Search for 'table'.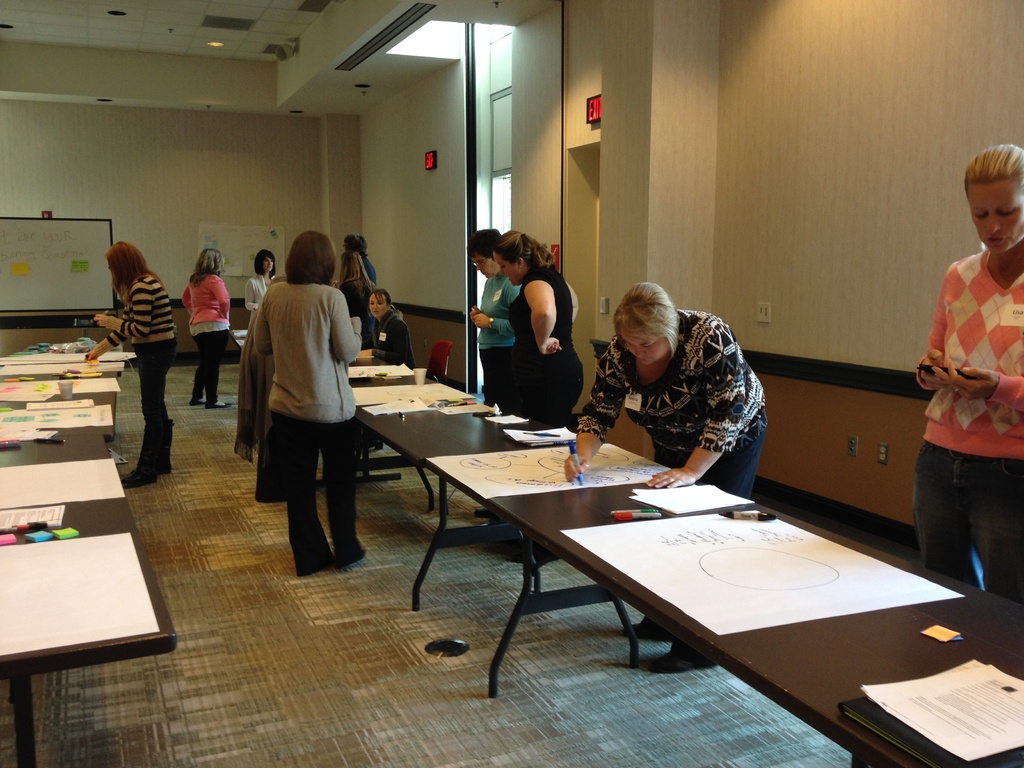
Found at (0, 420, 168, 767).
